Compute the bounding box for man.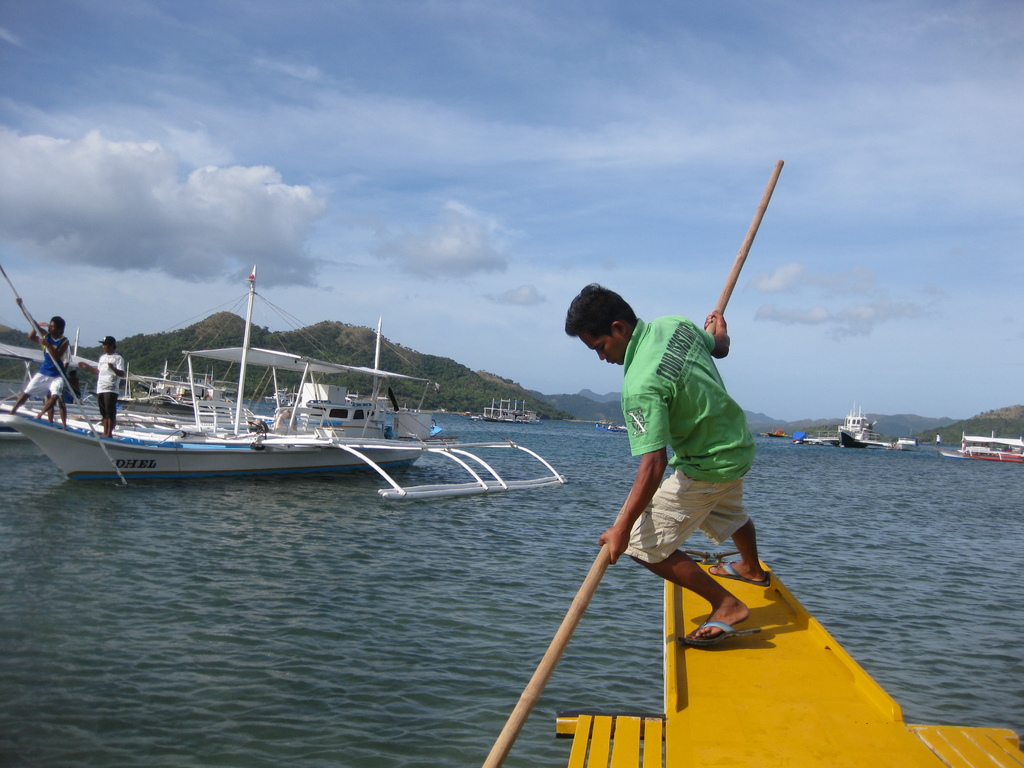
BBox(13, 316, 74, 420).
